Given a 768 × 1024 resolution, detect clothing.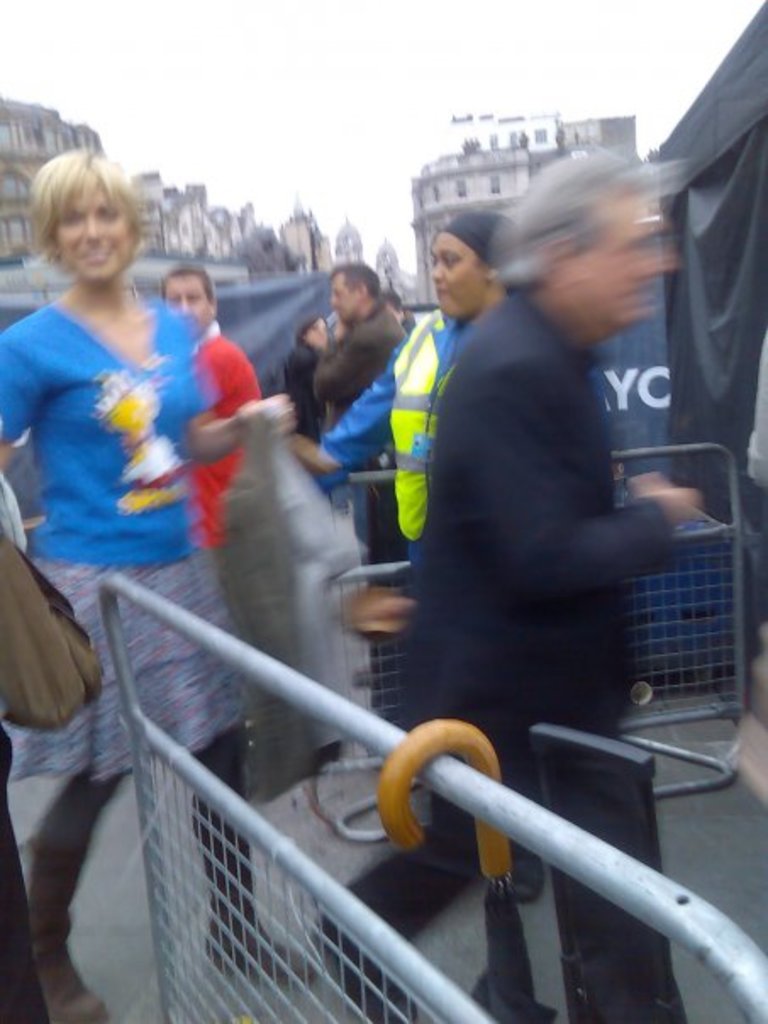
pyautogui.locateOnScreen(0, 276, 258, 792).
